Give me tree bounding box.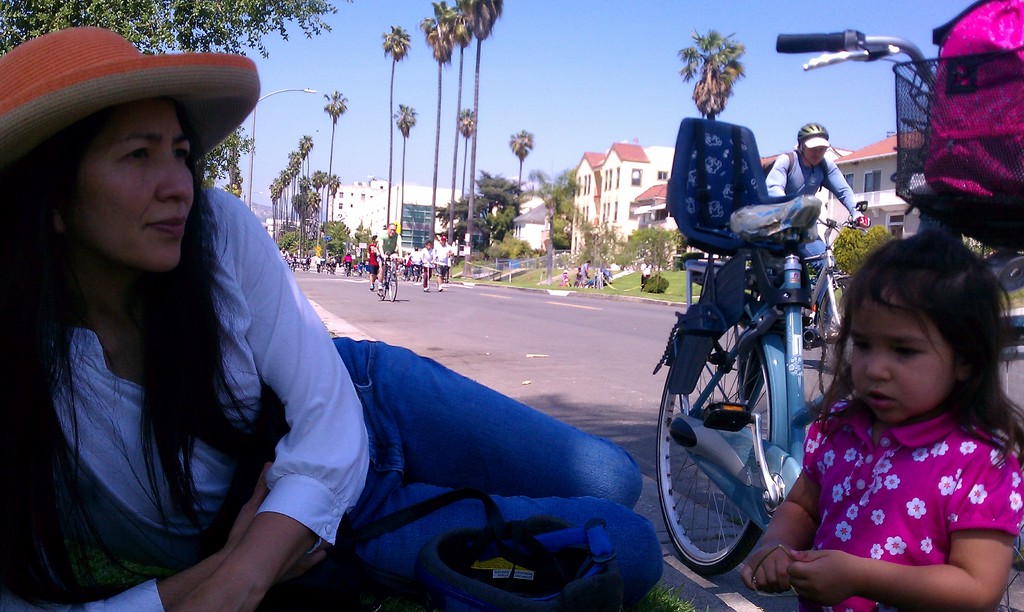
<region>508, 133, 532, 212</region>.
